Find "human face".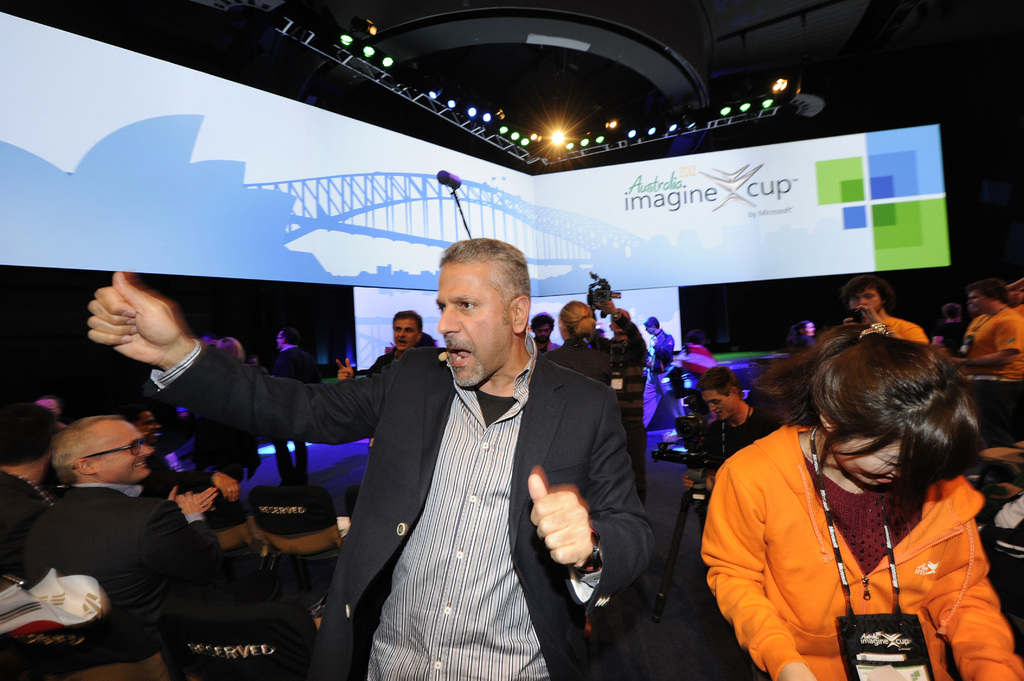
[x1=835, y1=438, x2=900, y2=487].
